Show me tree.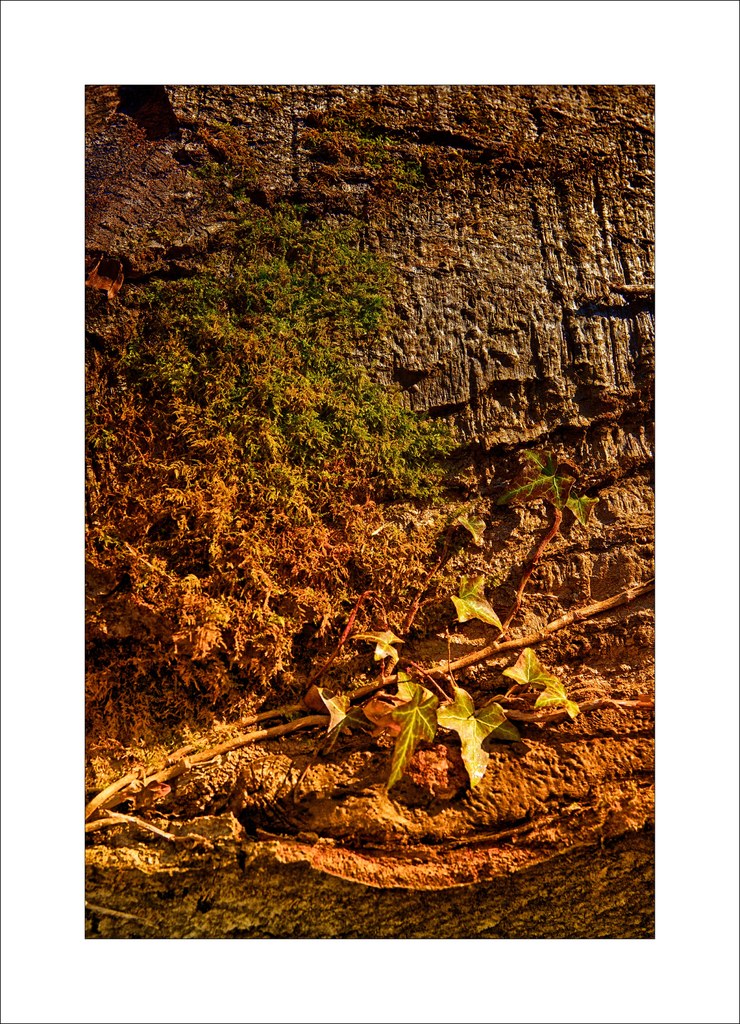
tree is here: Rect(146, 200, 463, 524).
